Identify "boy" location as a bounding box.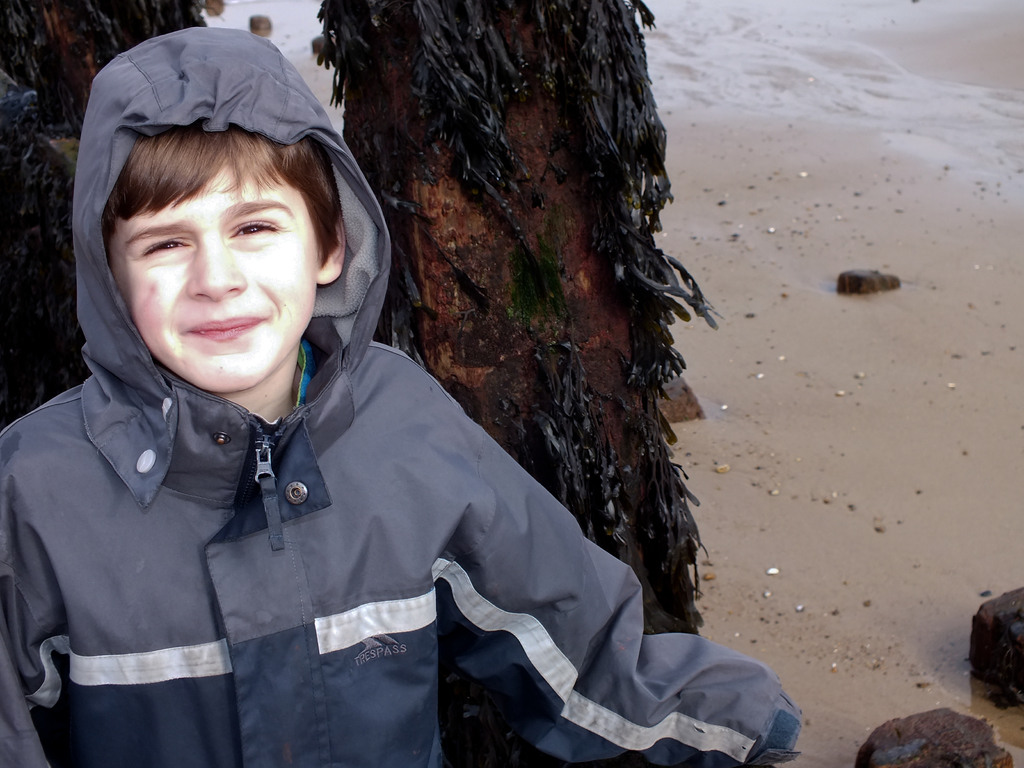
region(63, 0, 721, 767).
